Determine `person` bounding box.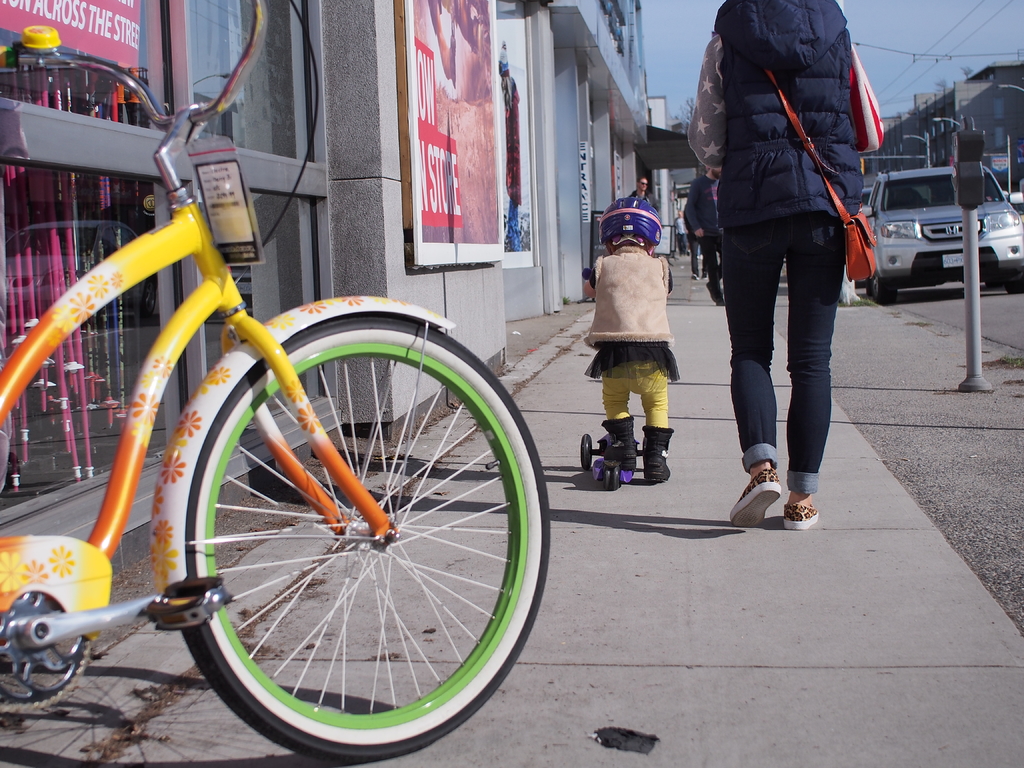
Determined: region(617, 177, 666, 213).
